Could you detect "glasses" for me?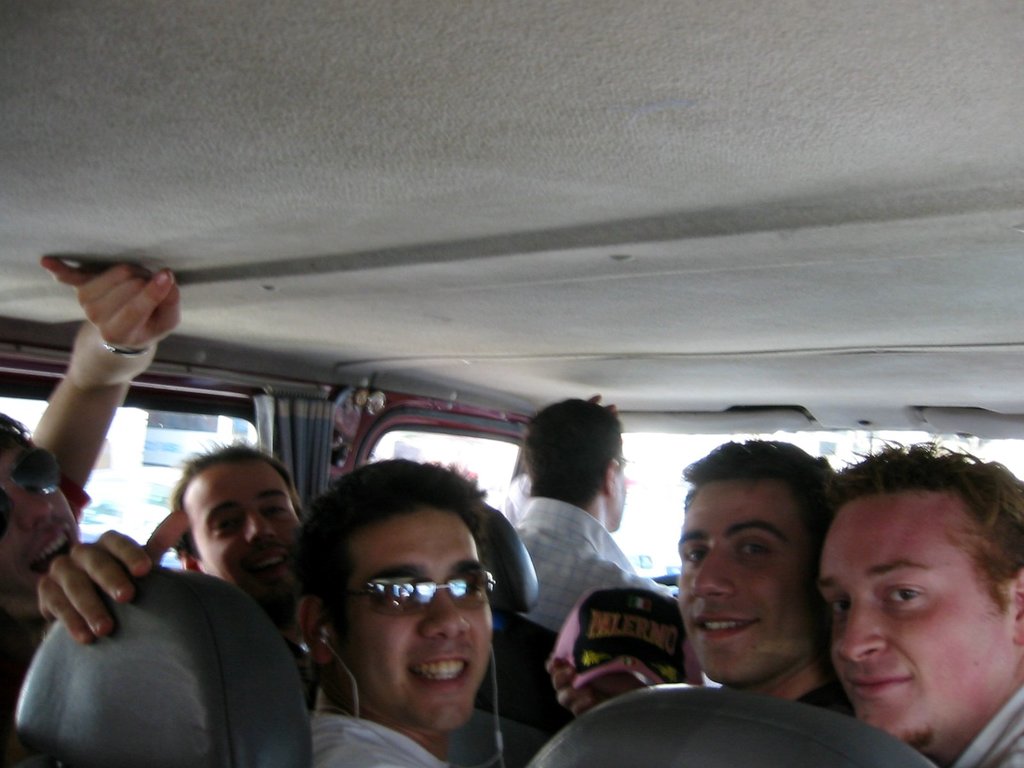
Detection result: [348, 559, 490, 618].
